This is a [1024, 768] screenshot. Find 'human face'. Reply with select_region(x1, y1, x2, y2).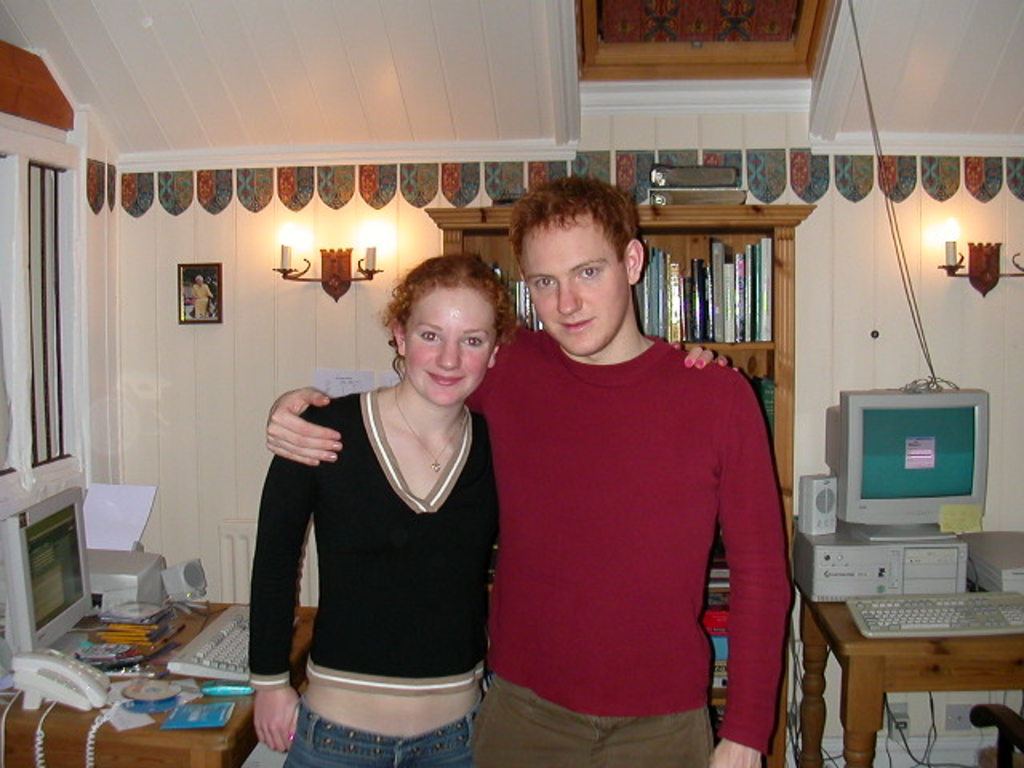
select_region(528, 218, 626, 354).
